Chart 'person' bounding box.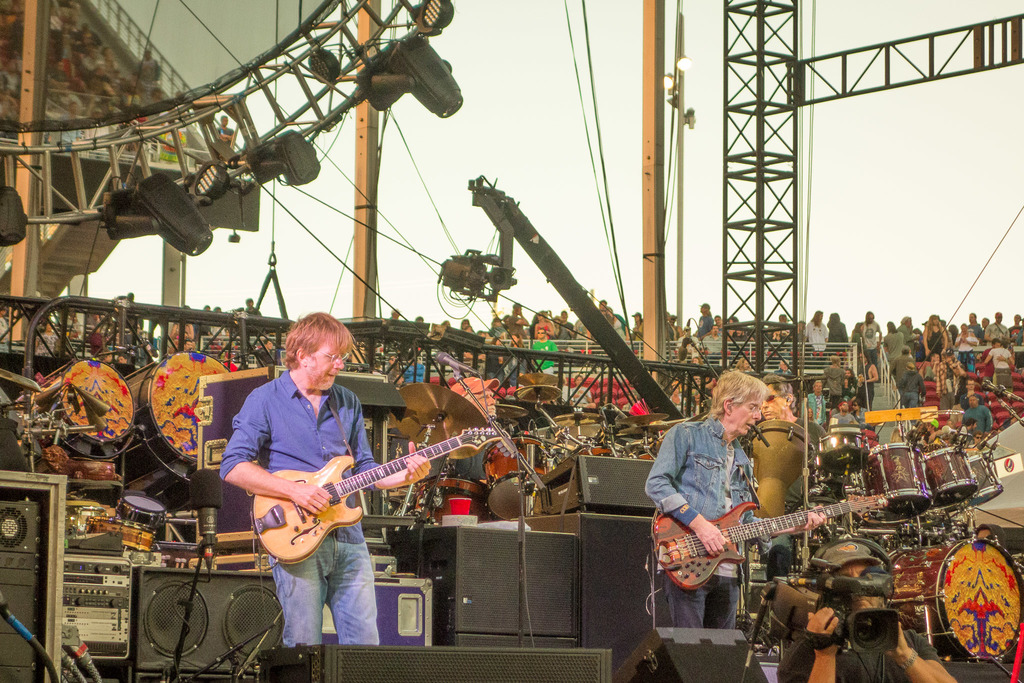
Charted: detection(781, 541, 960, 682).
